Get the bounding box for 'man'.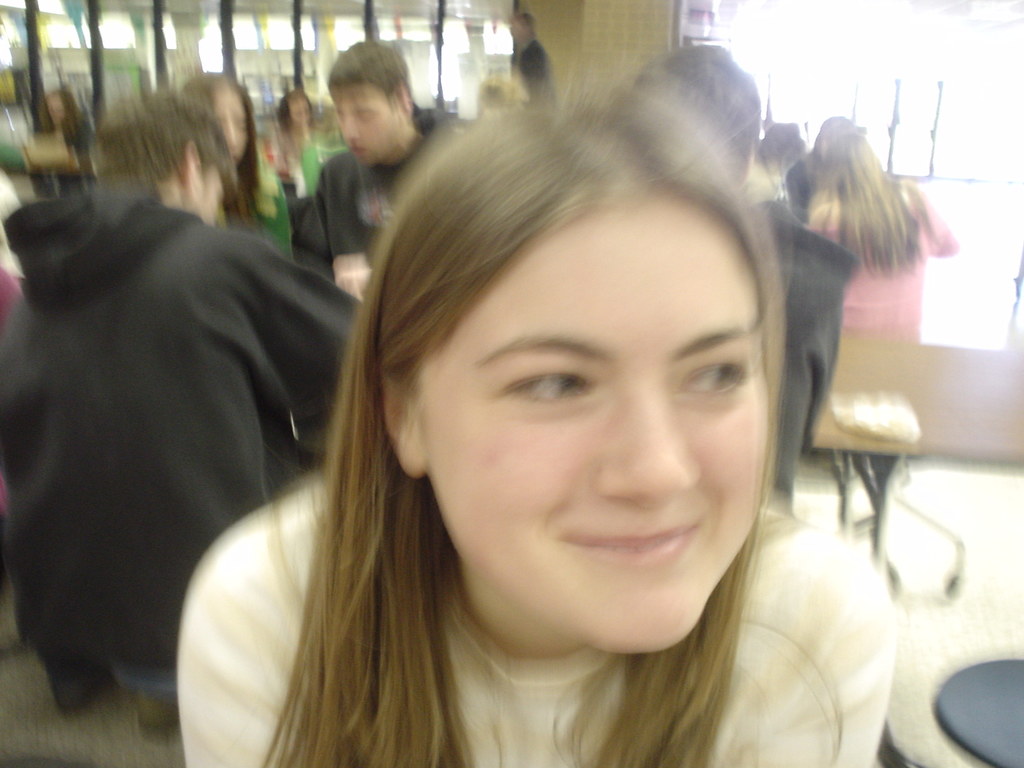
(left=314, top=36, right=438, bottom=294).
